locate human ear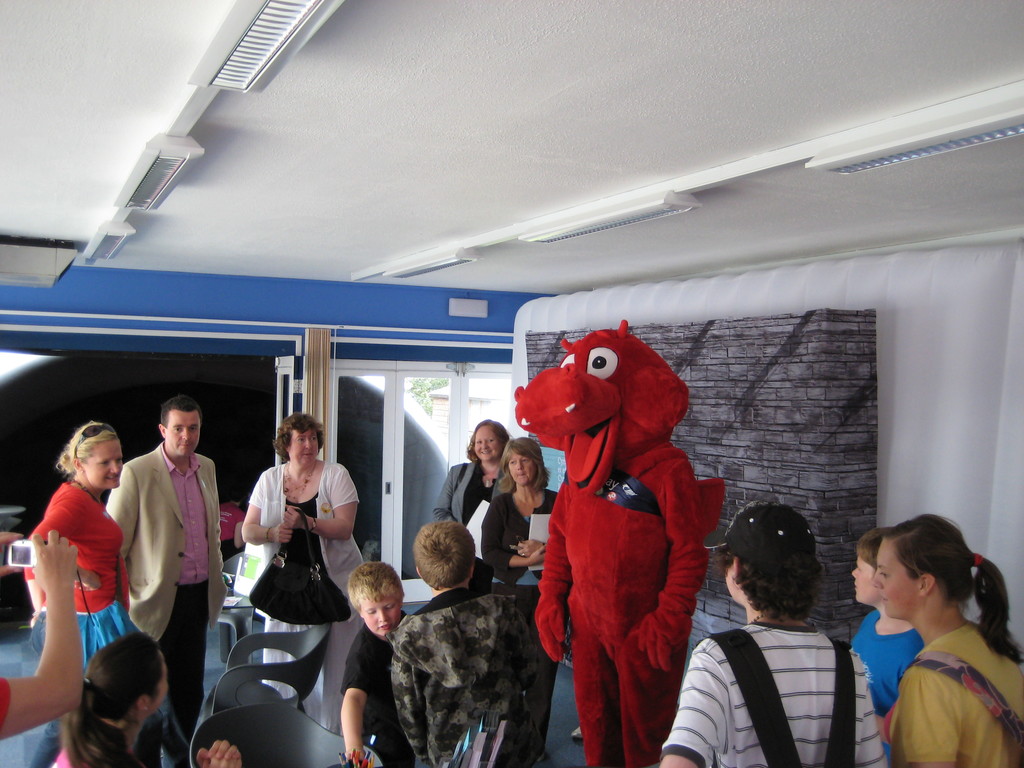
crop(735, 557, 739, 579)
